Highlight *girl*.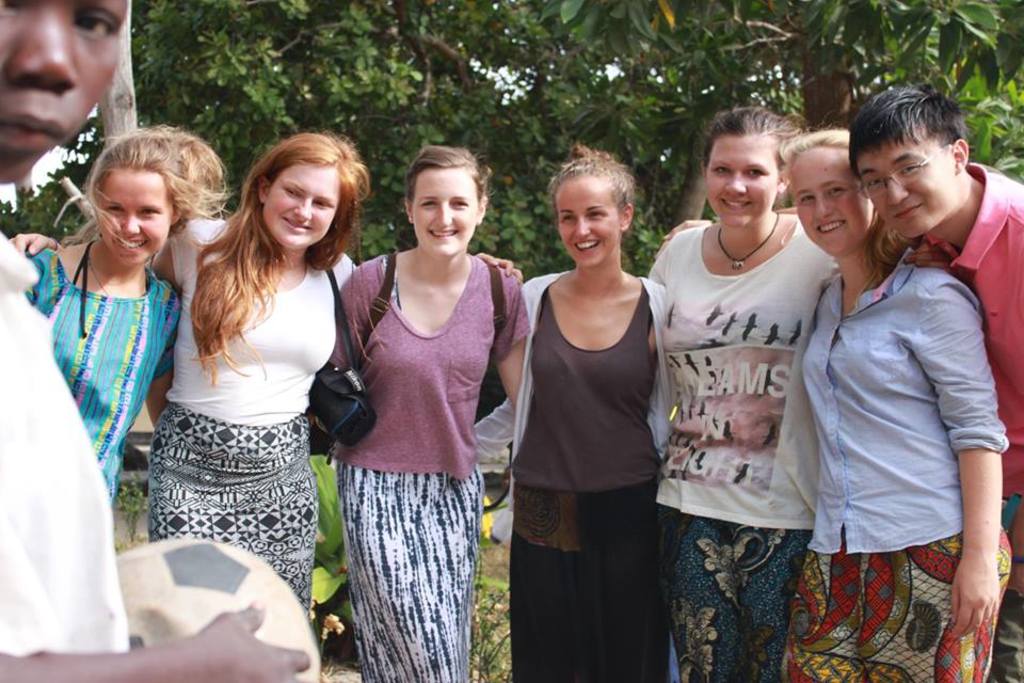
Highlighted region: (782, 117, 1011, 682).
